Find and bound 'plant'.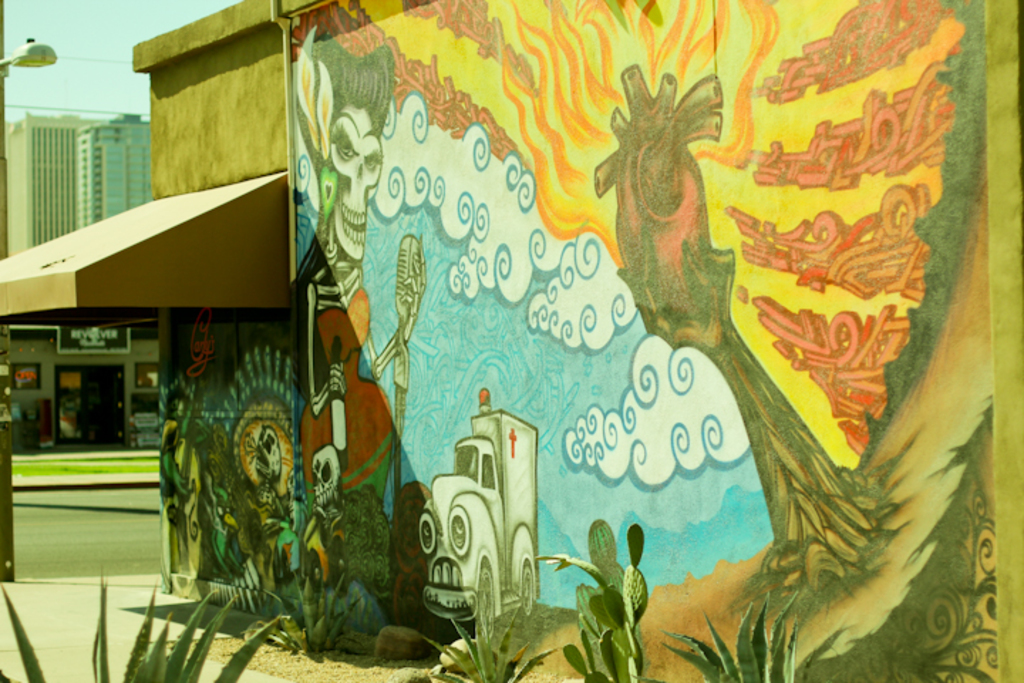
Bound: locate(0, 575, 294, 682).
